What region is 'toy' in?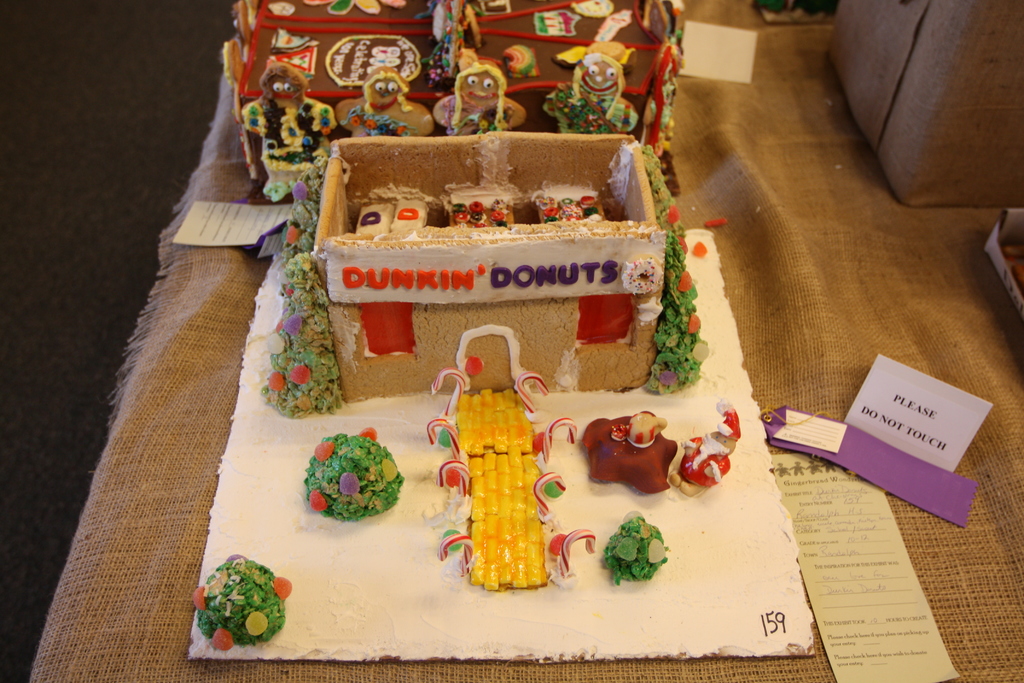
detection(451, 188, 514, 227).
